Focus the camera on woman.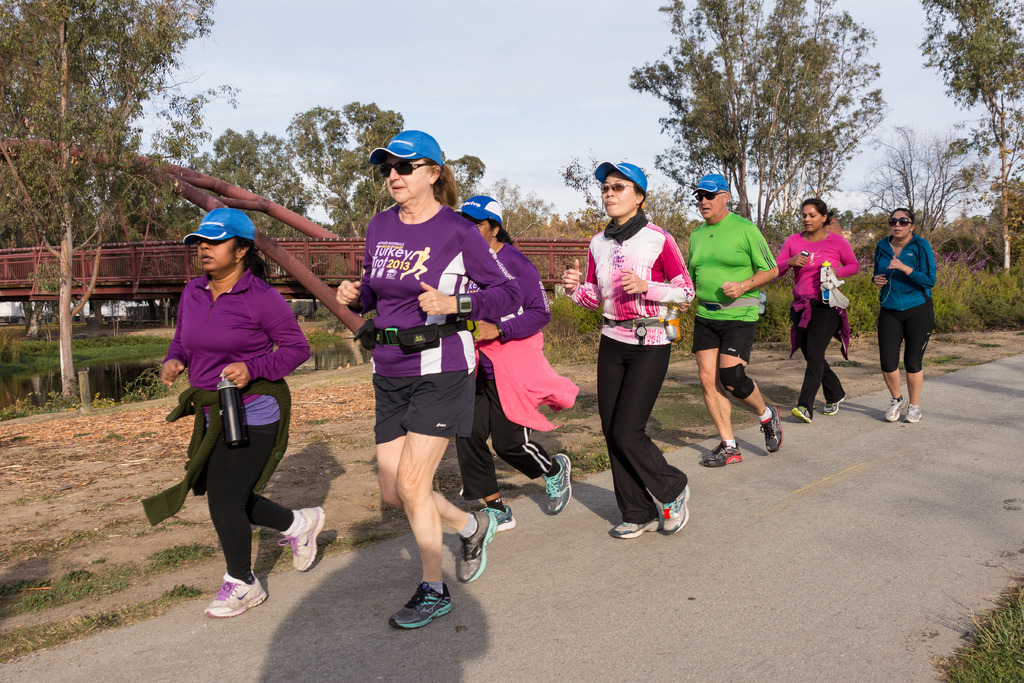
Focus region: [451,188,580,524].
